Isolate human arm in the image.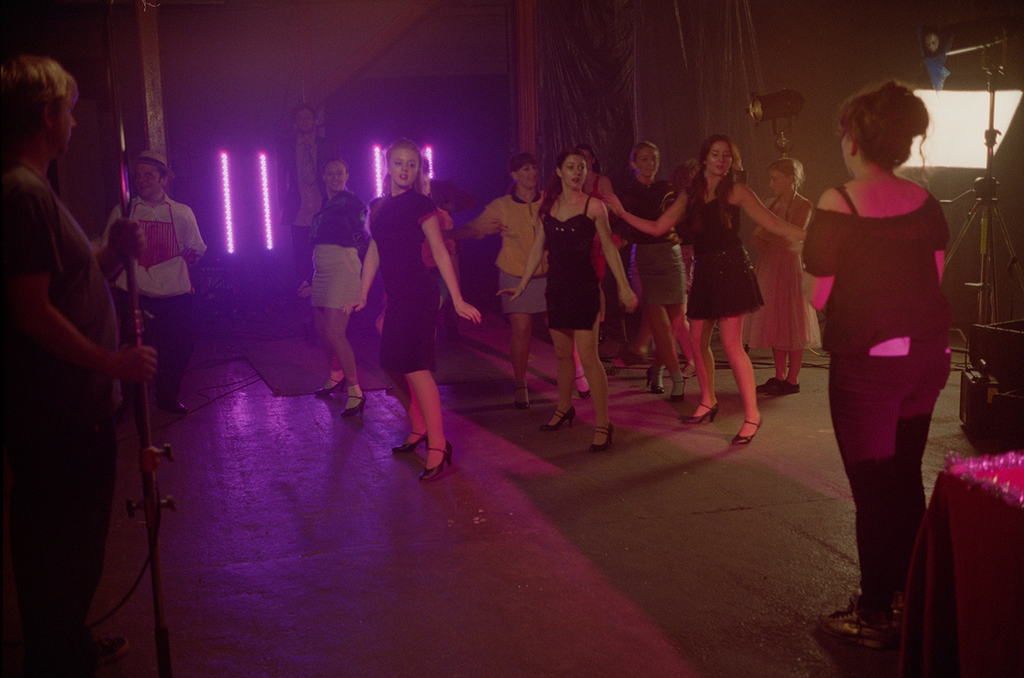
Isolated region: [left=935, top=196, right=952, bottom=285].
